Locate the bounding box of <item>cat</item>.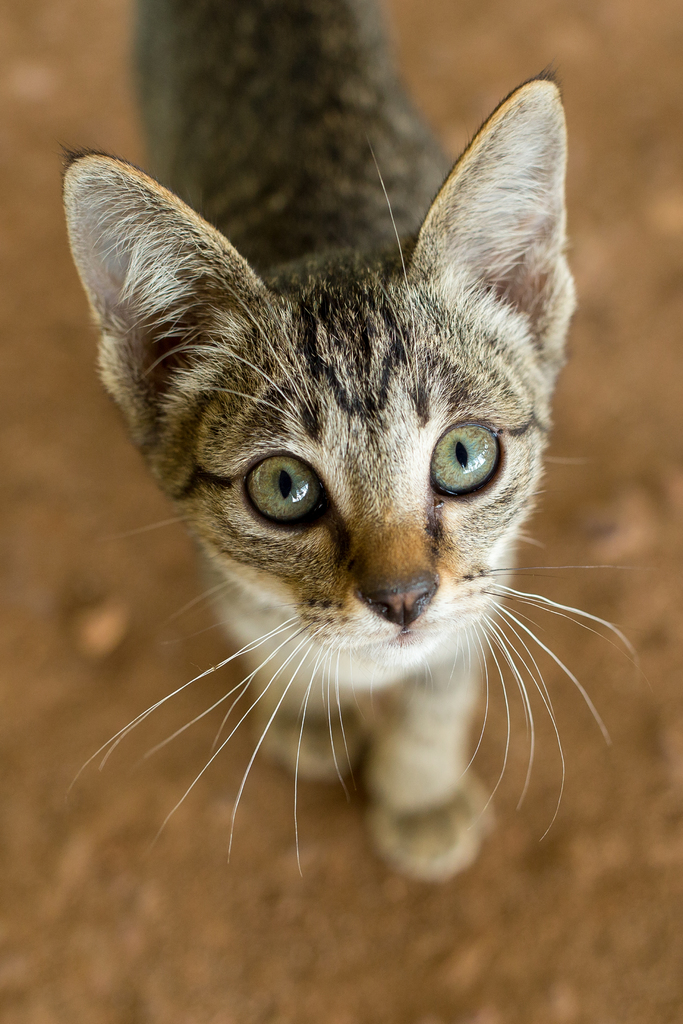
Bounding box: [left=57, top=1, right=654, bottom=888].
